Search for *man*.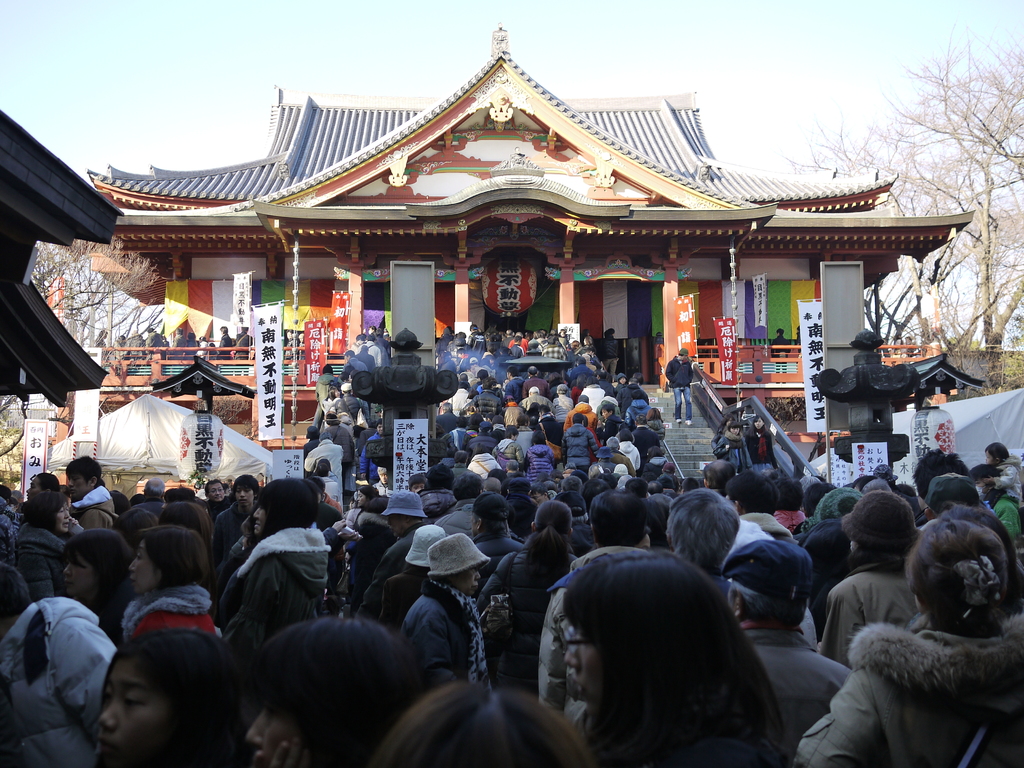
Found at bbox(819, 491, 920, 671).
